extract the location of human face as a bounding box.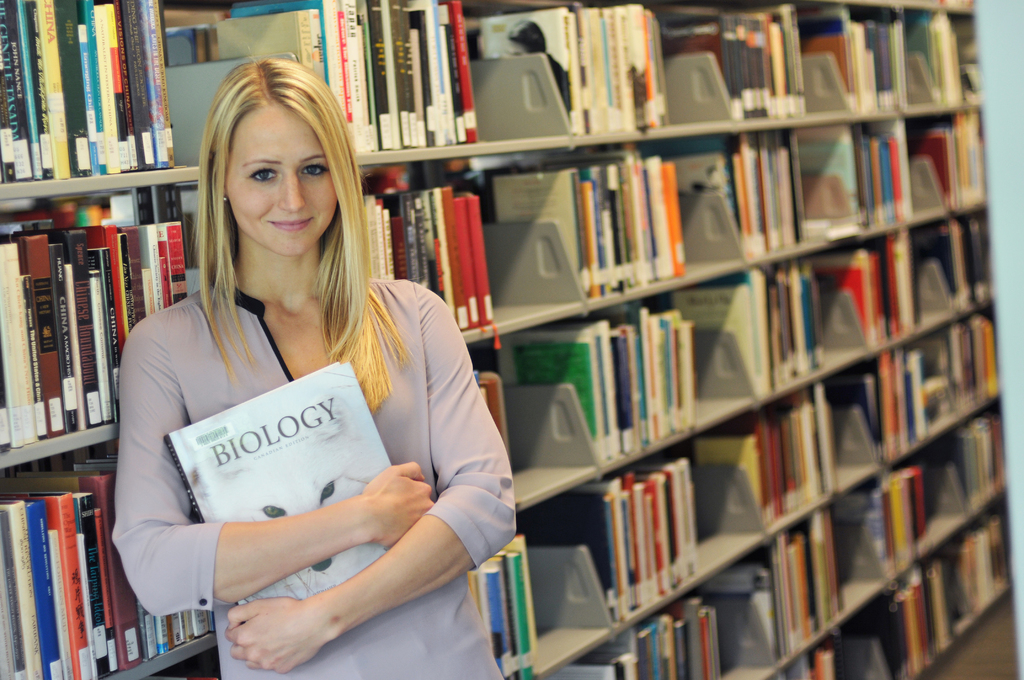
{"left": 227, "top": 103, "right": 340, "bottom": 254}.
